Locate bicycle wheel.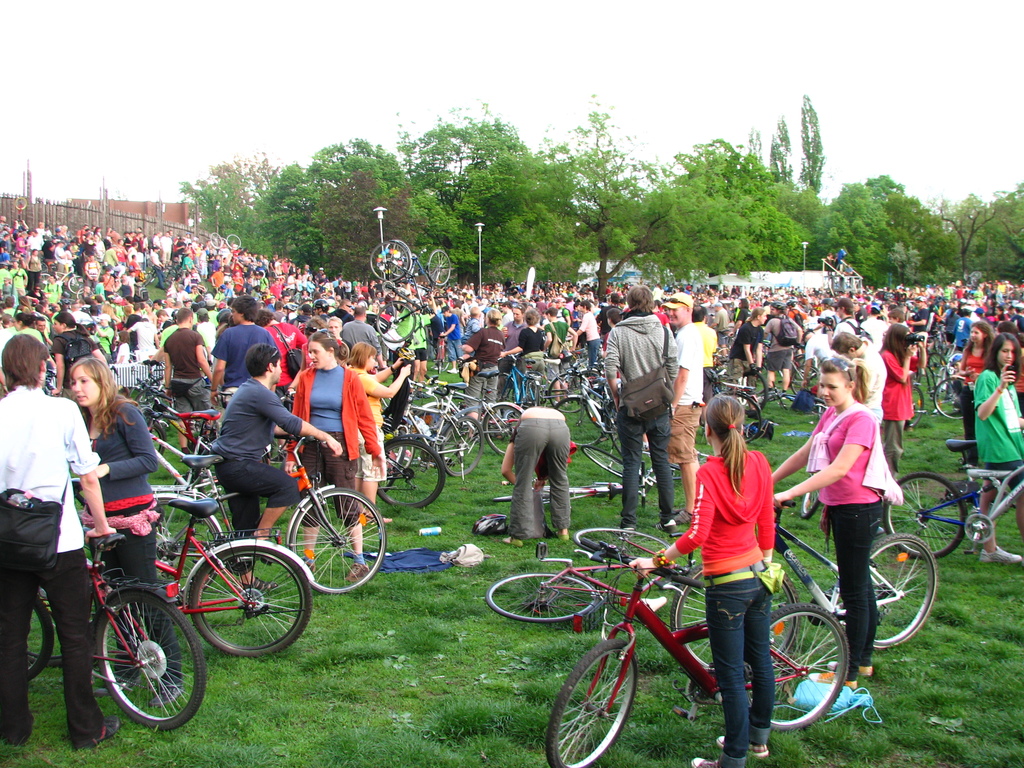
Bounding box: <bbox>64, 269, 80, 294</bbox>.
